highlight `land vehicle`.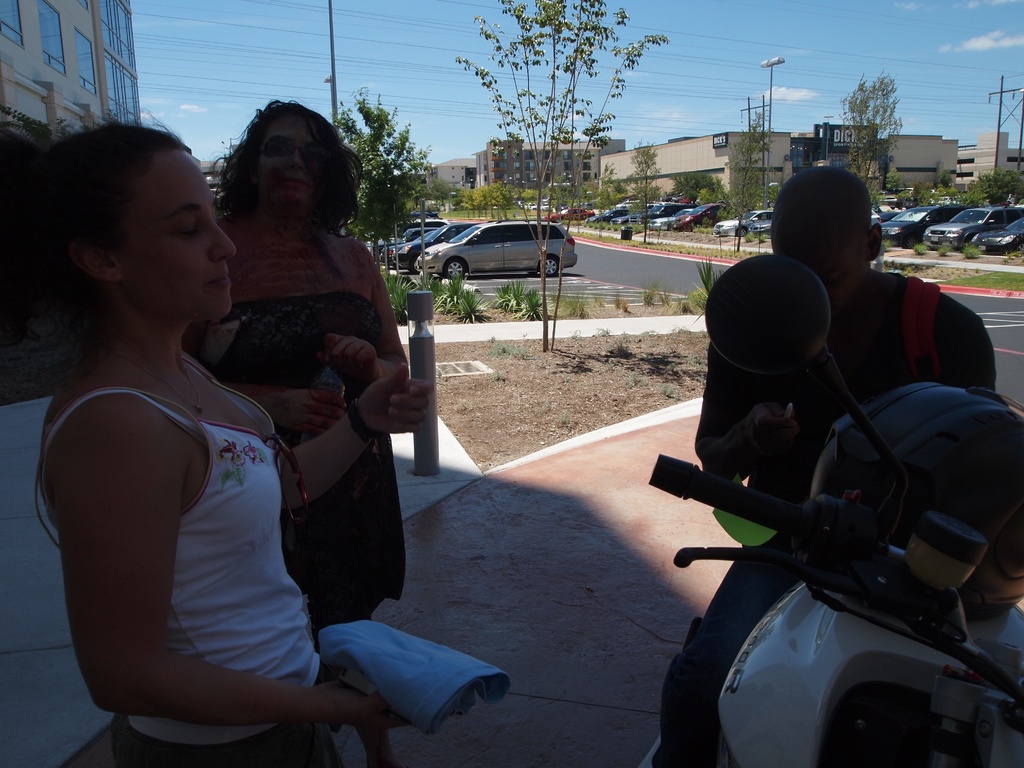
Highlighted region: bbox=(881, 206, 971, 250).
